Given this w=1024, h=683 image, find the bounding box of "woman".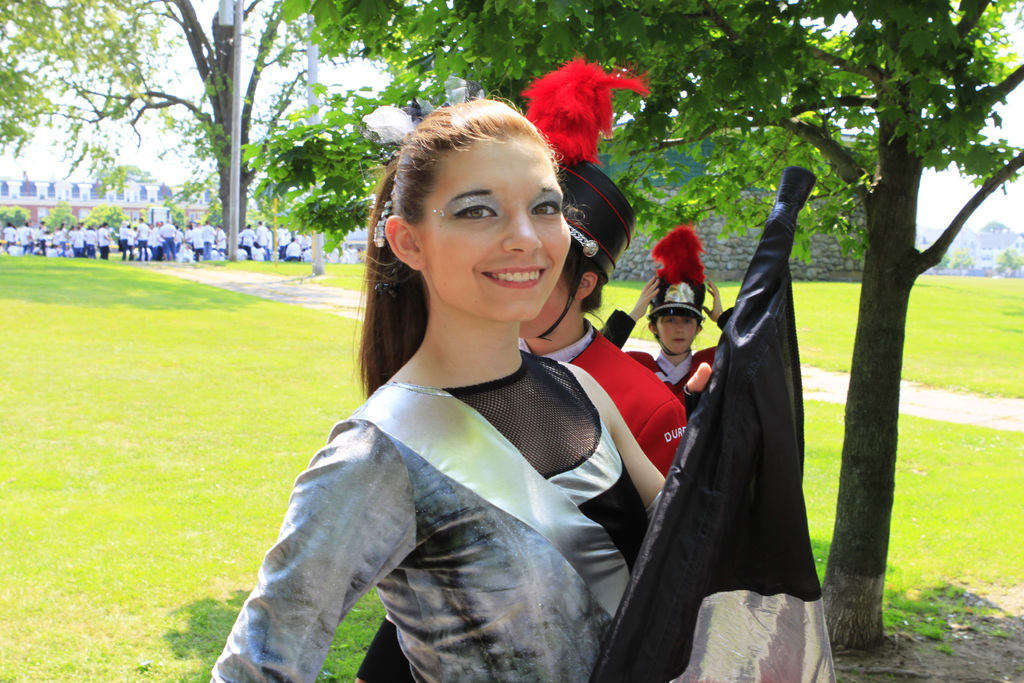
bbox(54, 222, 68, 257).
